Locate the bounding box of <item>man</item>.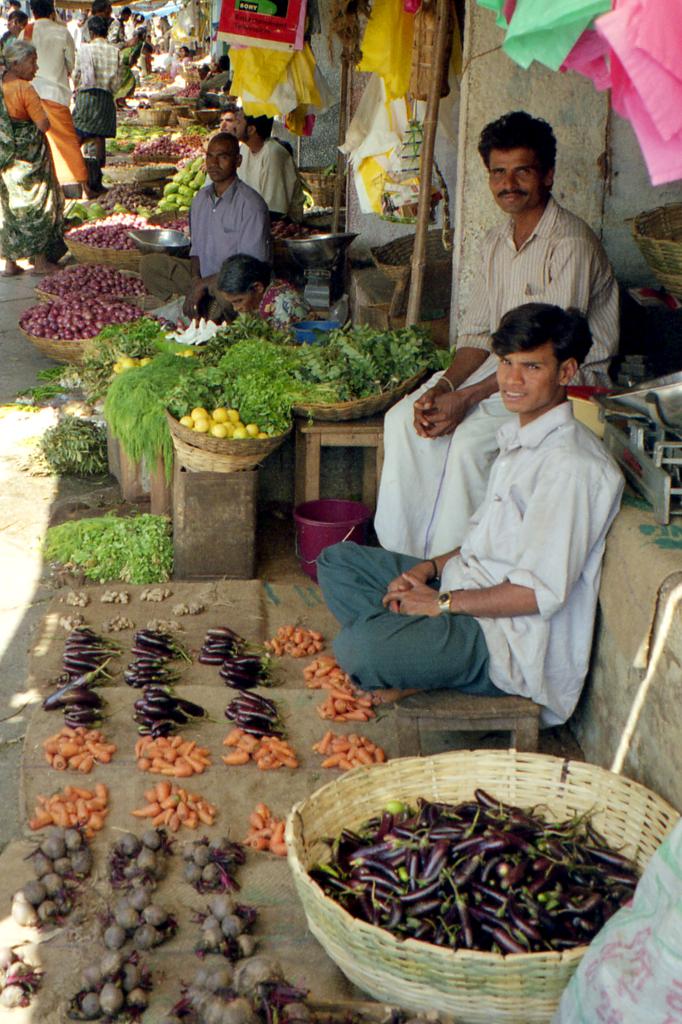
Bounding box: pyautogui.locateOnScreen(0, 3, 22, 49).
